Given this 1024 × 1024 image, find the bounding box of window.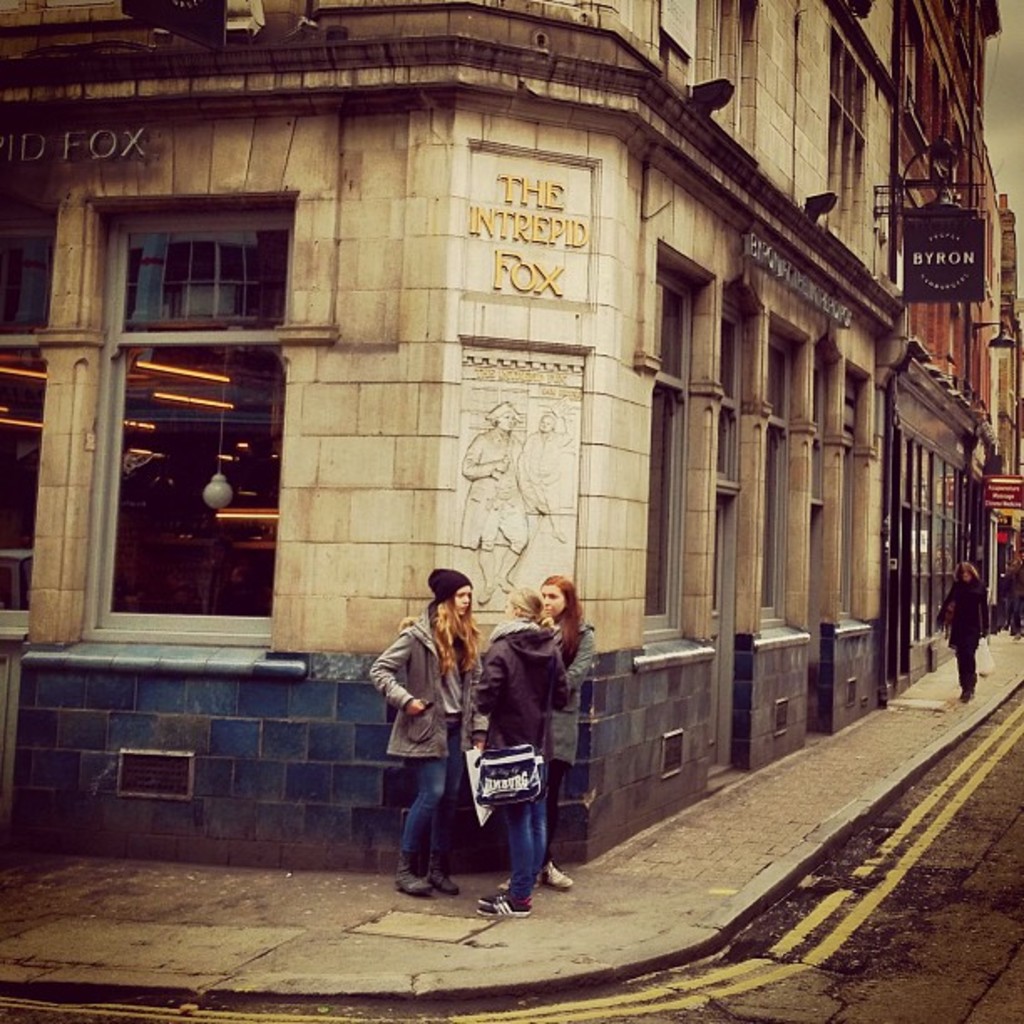
box(944, 0, 989, 85).
